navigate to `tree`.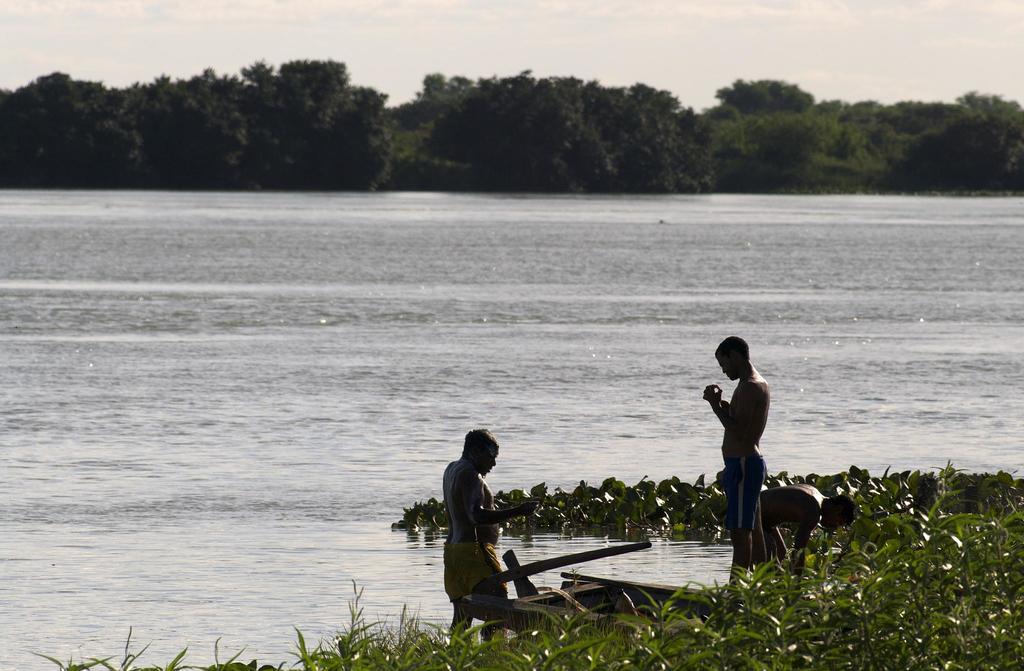
Navigation target: (191,64,293,186).
